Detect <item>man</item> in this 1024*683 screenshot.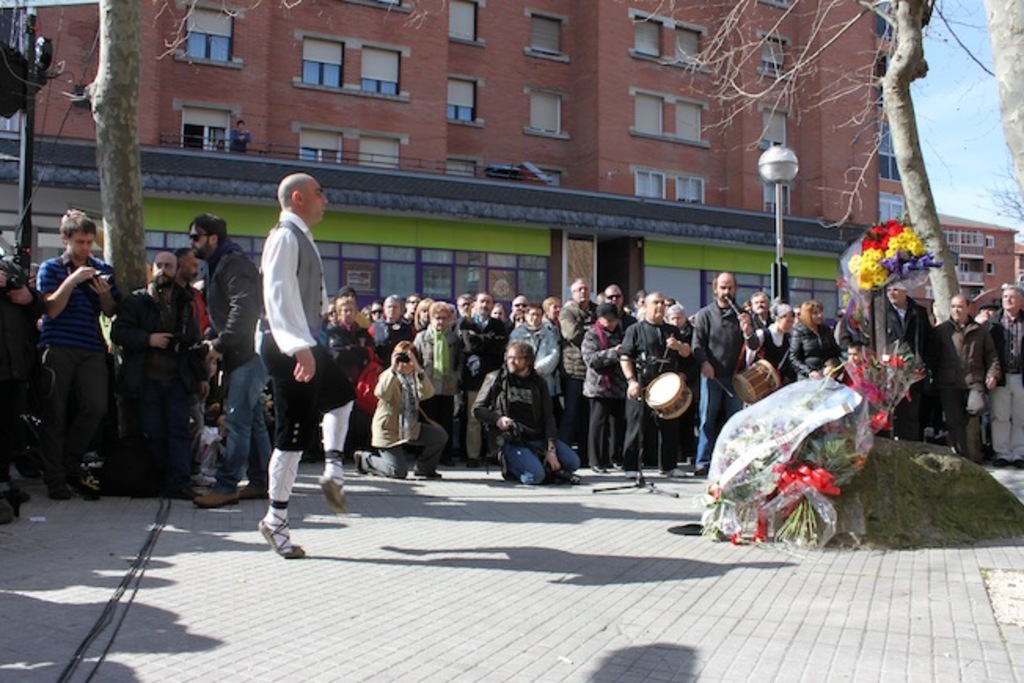
Detection: bbox=(9, 181, 107, 504).
